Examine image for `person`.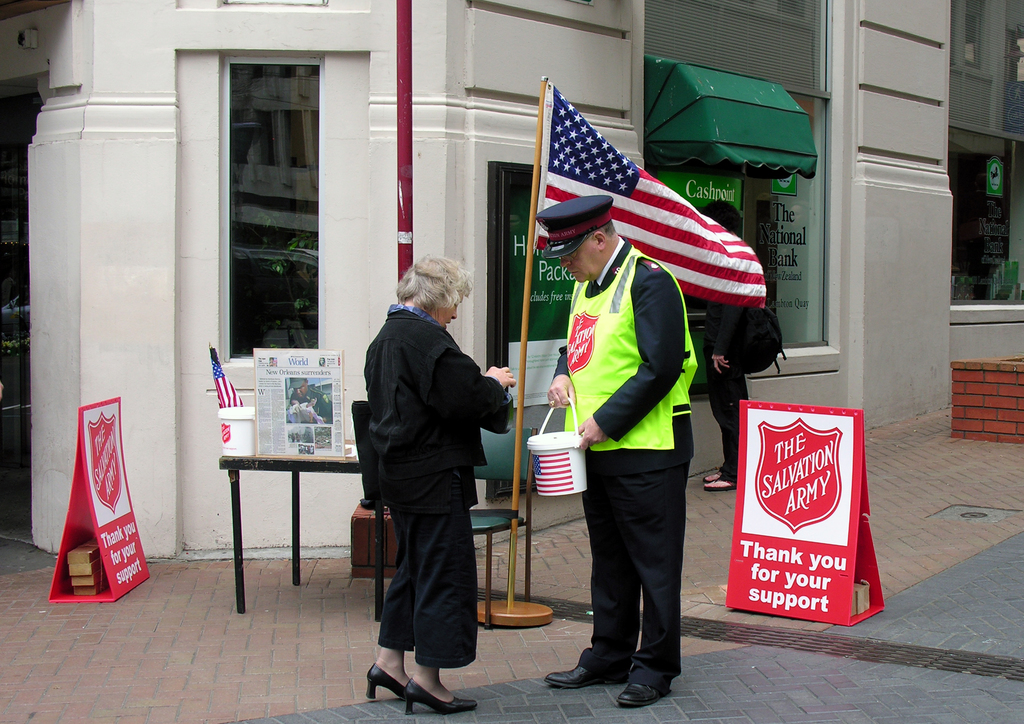
Examination result: BBox(698, 195, 751, 495).
